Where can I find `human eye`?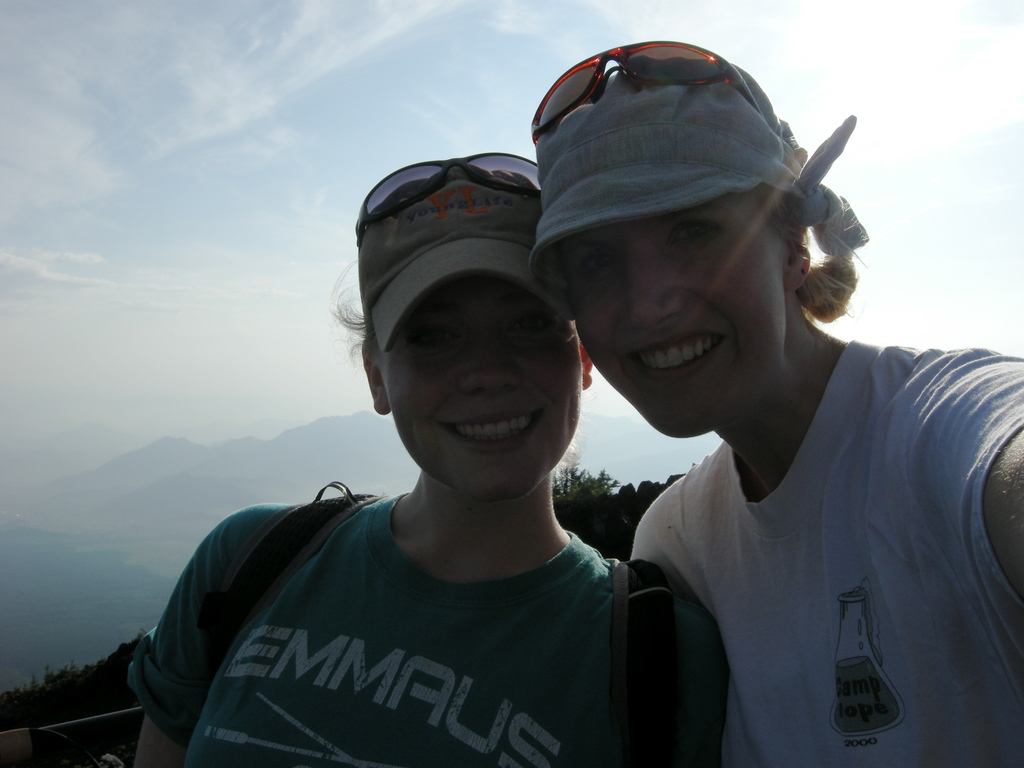
You can find it at bbox=[668, 218, 715, 250].
